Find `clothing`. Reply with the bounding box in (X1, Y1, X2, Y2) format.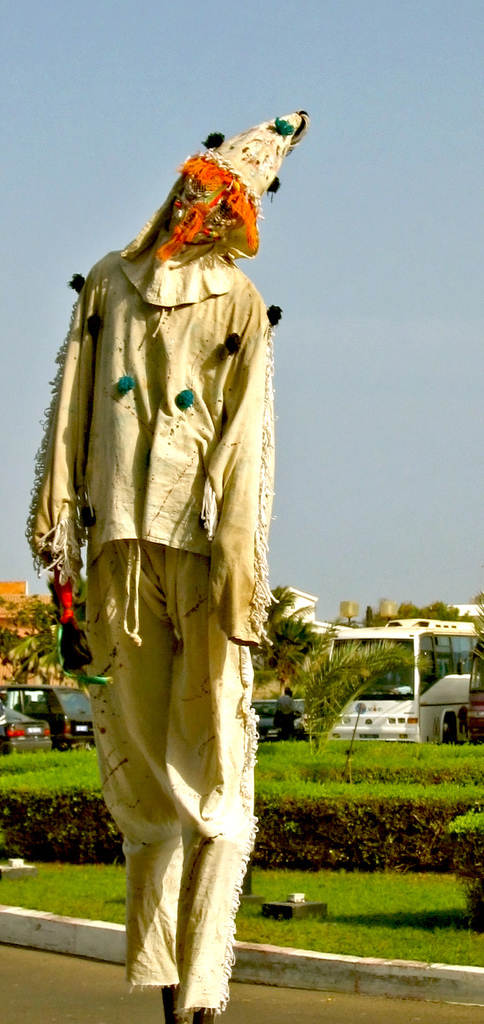
(39, 133, 299, 921).
